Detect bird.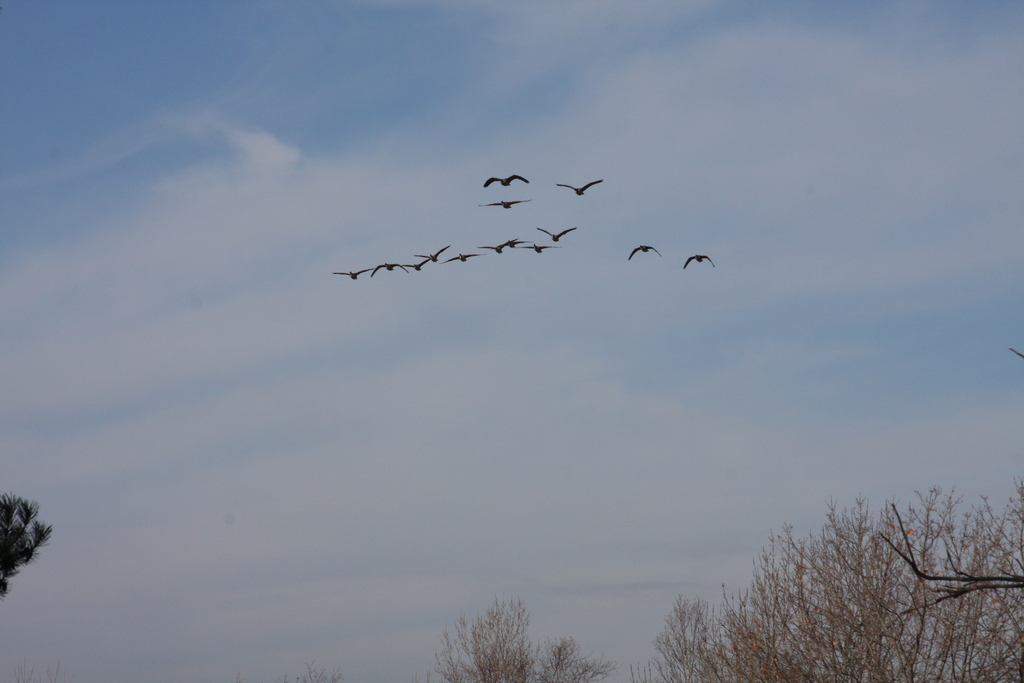
Detected at select_region(401, 262, 429, 274).
